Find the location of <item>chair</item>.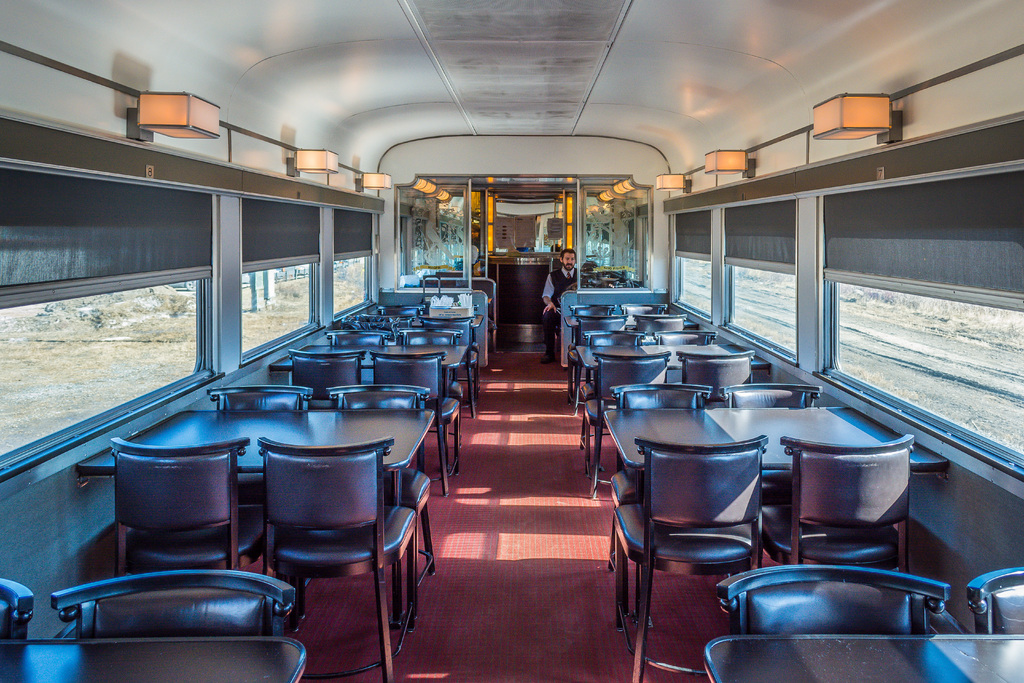
Location: box(610, 383, 714, 597).
